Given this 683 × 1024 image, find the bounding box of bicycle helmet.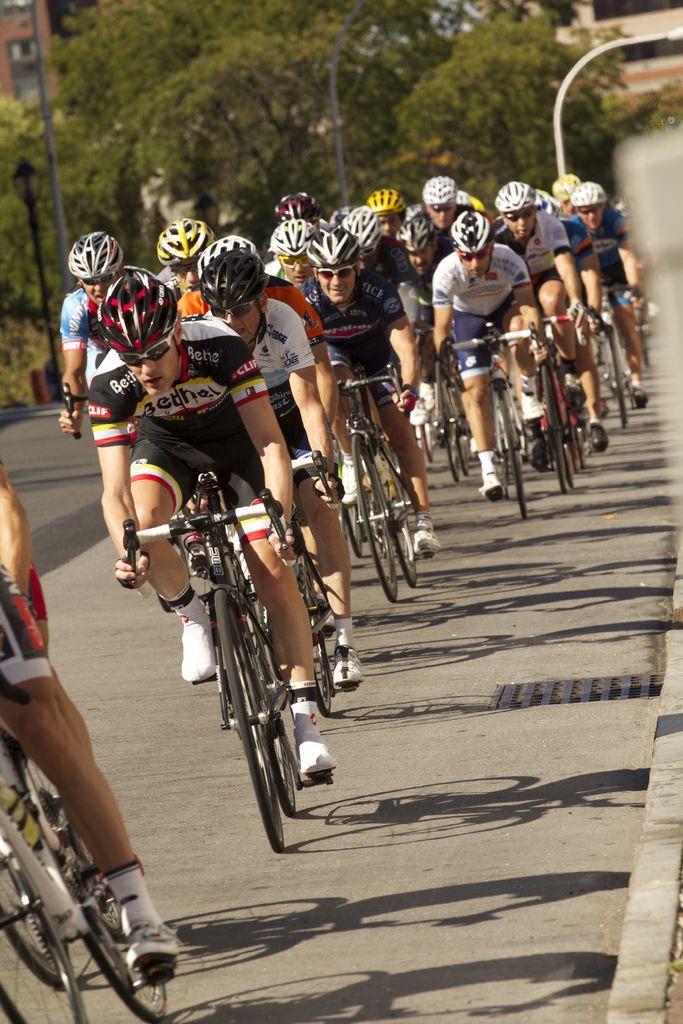
428,178,459,206.
